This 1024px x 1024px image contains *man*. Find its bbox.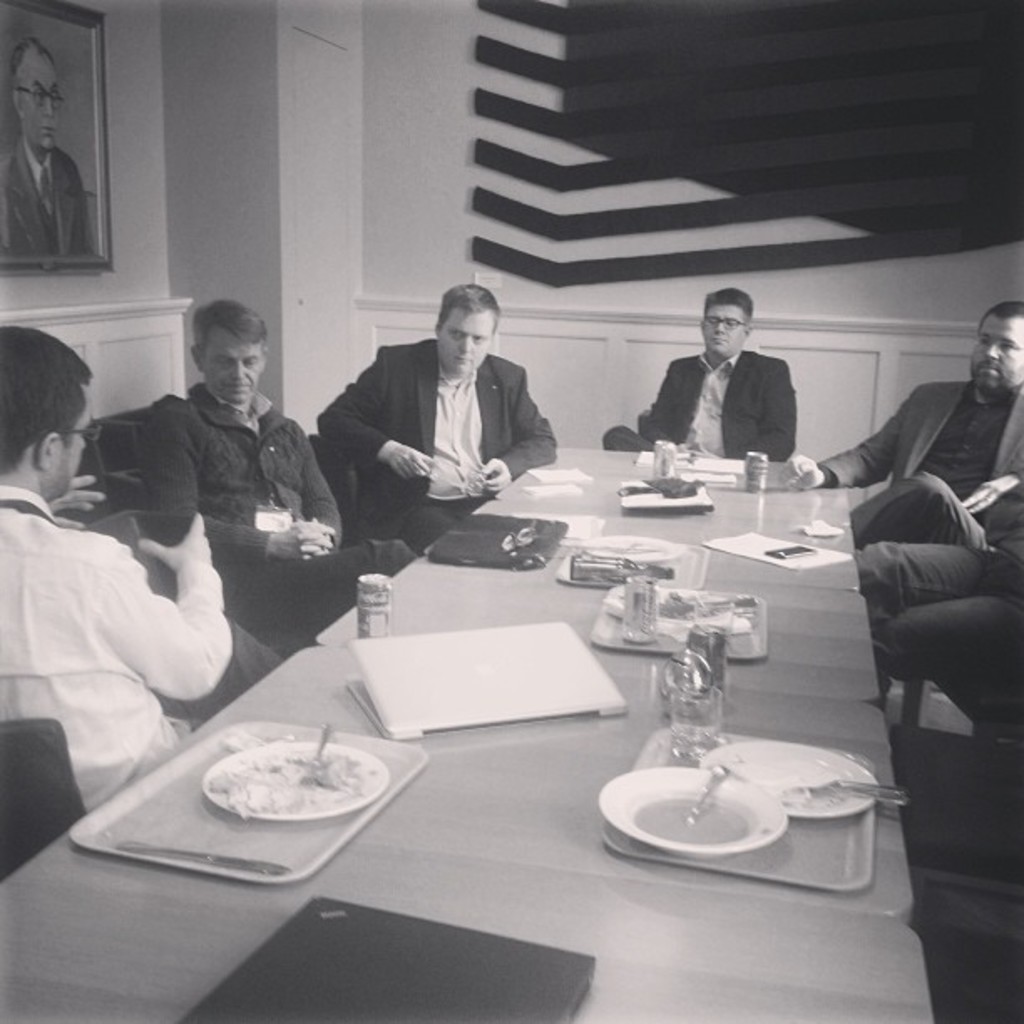
{"left": 139, "top": 288, "right": 403, "bottom": 649}.
